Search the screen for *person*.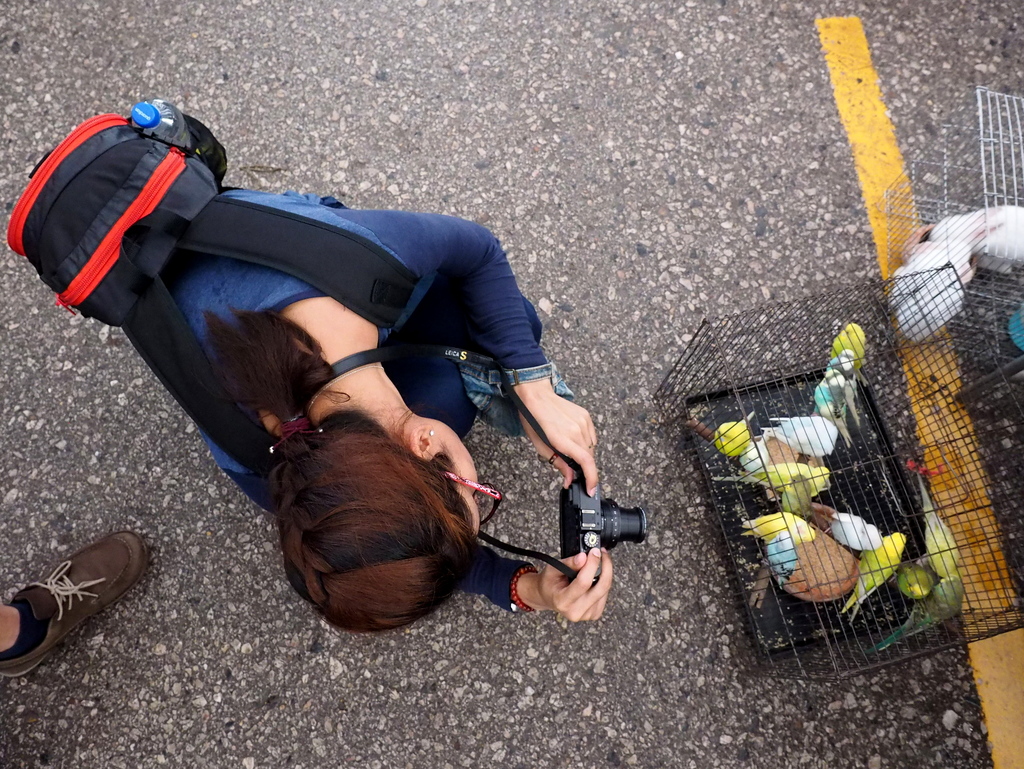
Found at select_region(0, 530, 142, 679).
